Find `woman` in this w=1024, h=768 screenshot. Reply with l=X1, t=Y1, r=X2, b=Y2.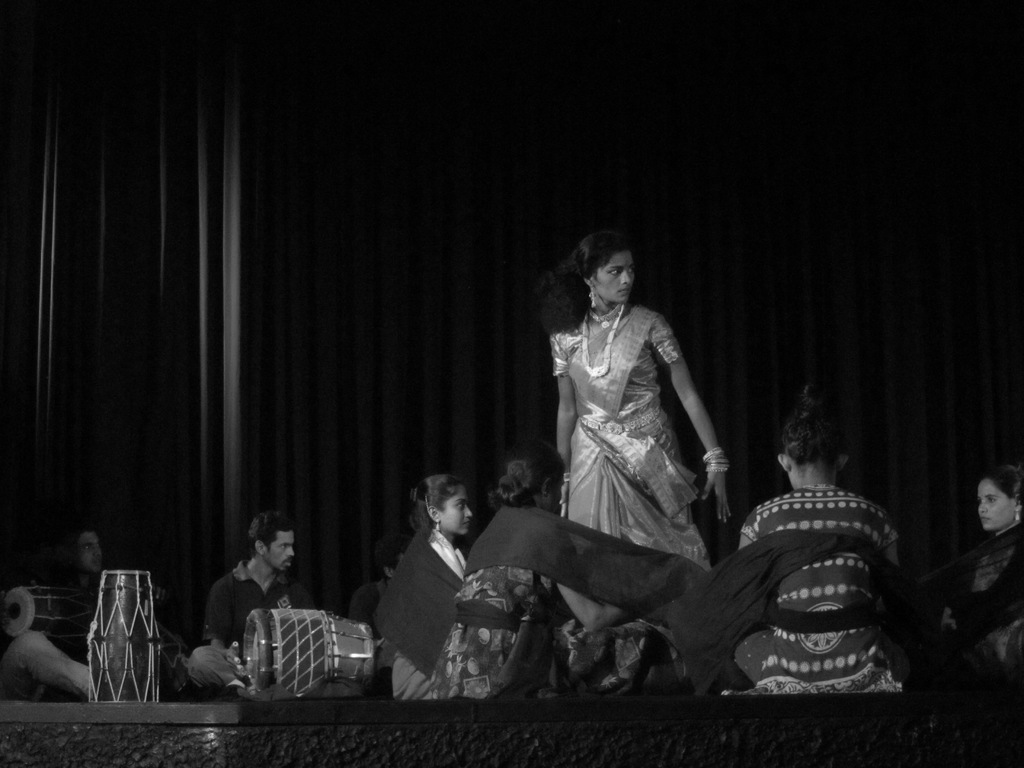
l=432, t=444, r=686, b=701.
